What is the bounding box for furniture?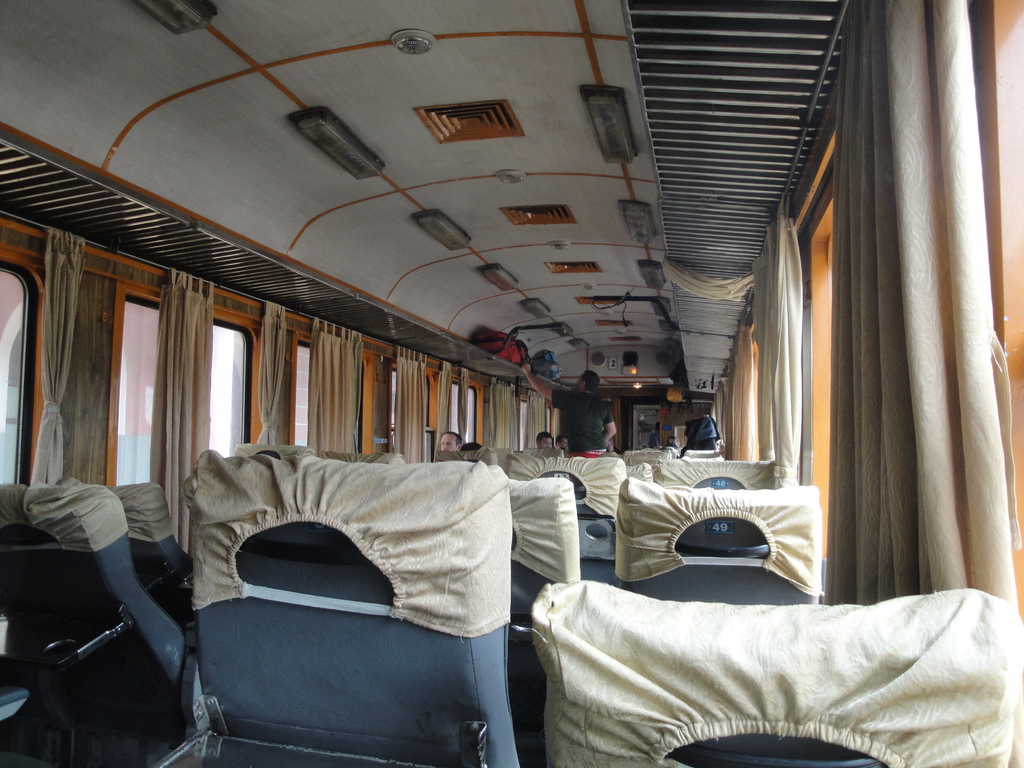
<region>622, 450, 680, 474</region>.
